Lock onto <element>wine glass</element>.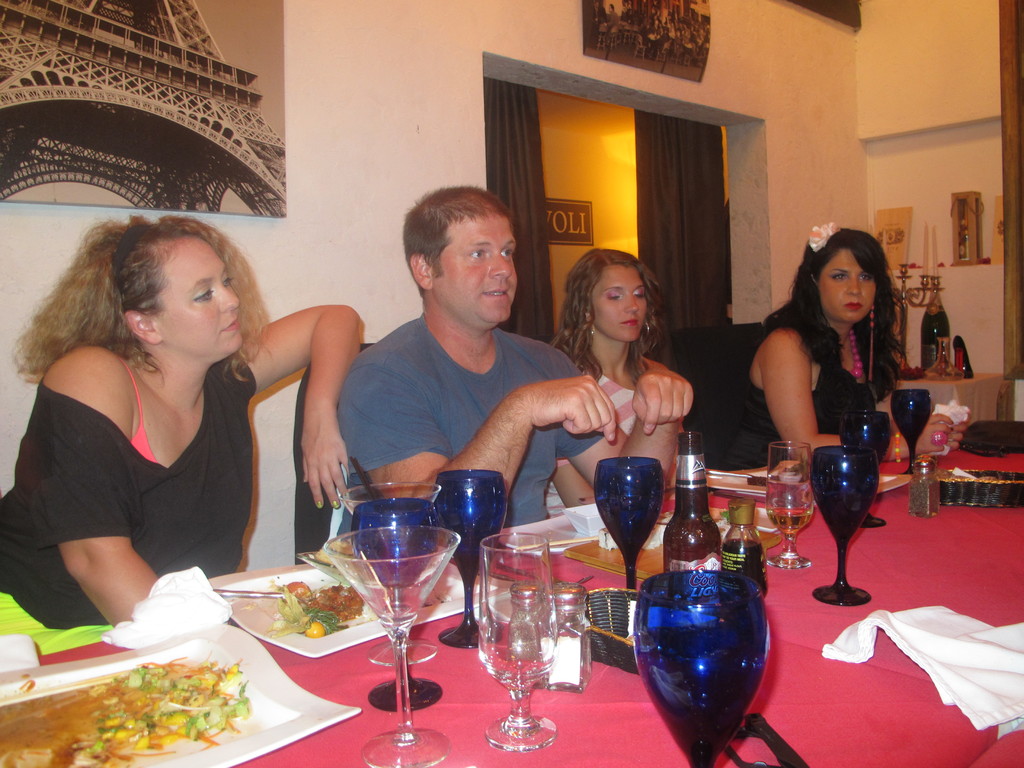
Locked: BBox(316, 532, 458, 767).
